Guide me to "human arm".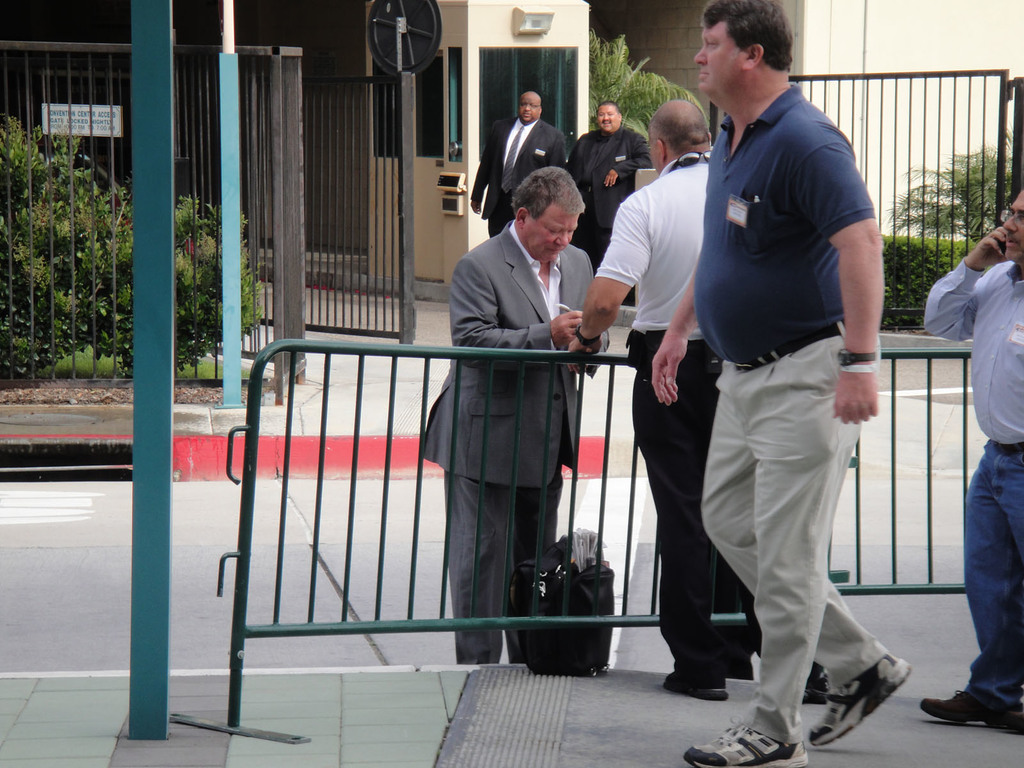
Guidance: crop(596, 130, 652, 189).
